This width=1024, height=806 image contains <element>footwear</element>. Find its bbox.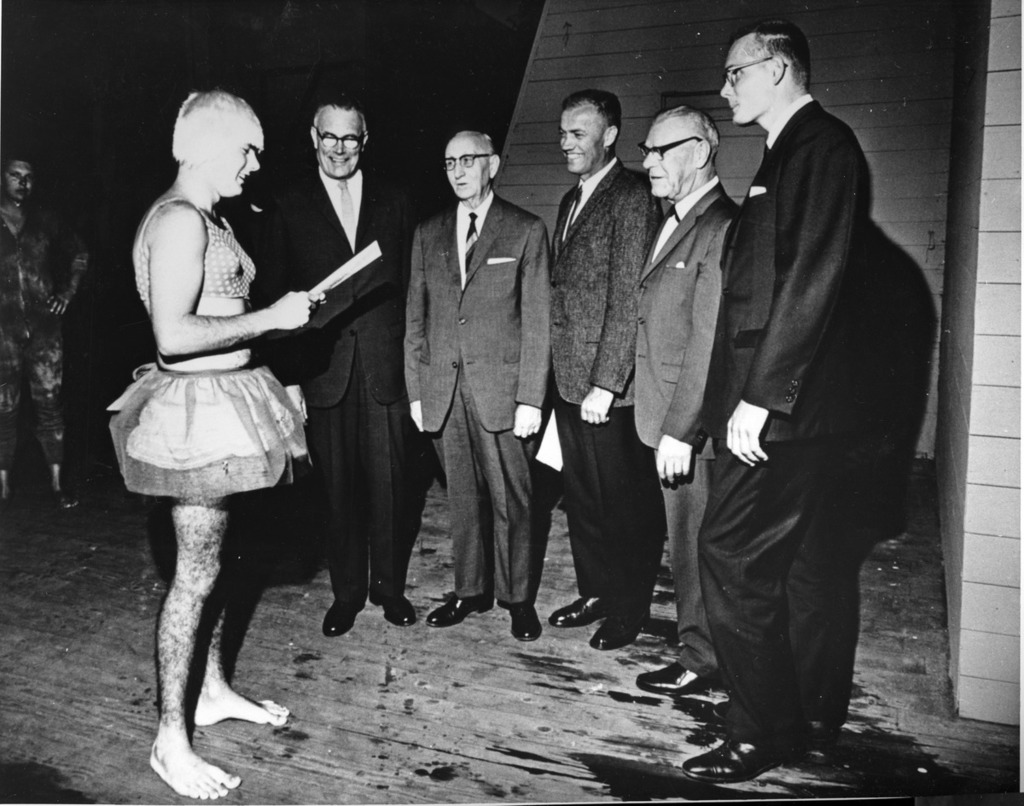
630:649:709:702.
